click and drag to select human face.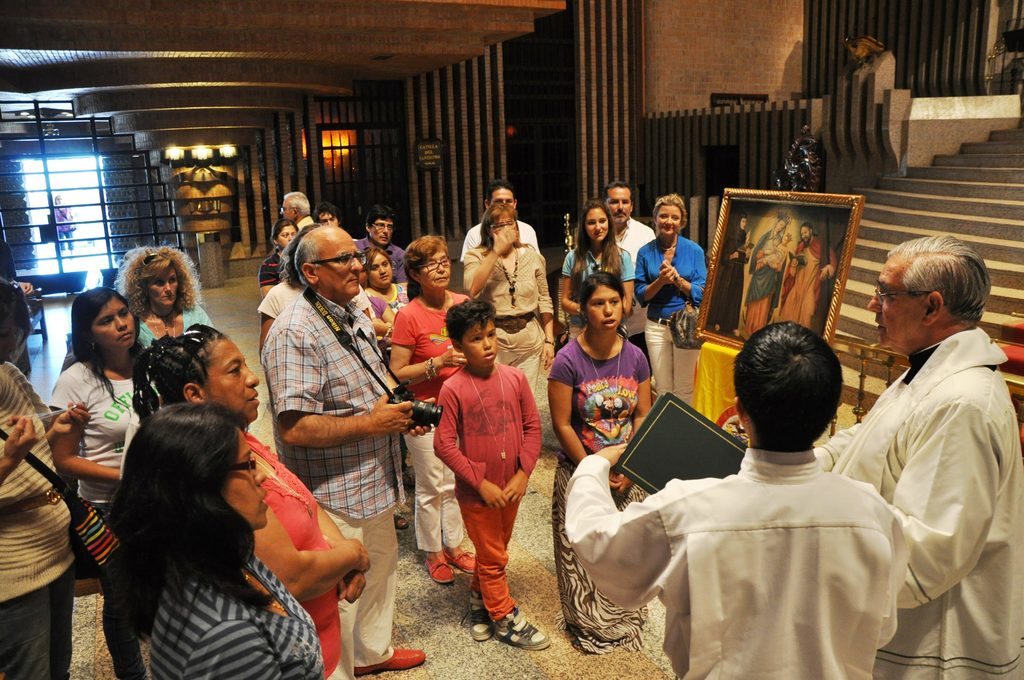
Selection: box(644, 202, 682, 243).
